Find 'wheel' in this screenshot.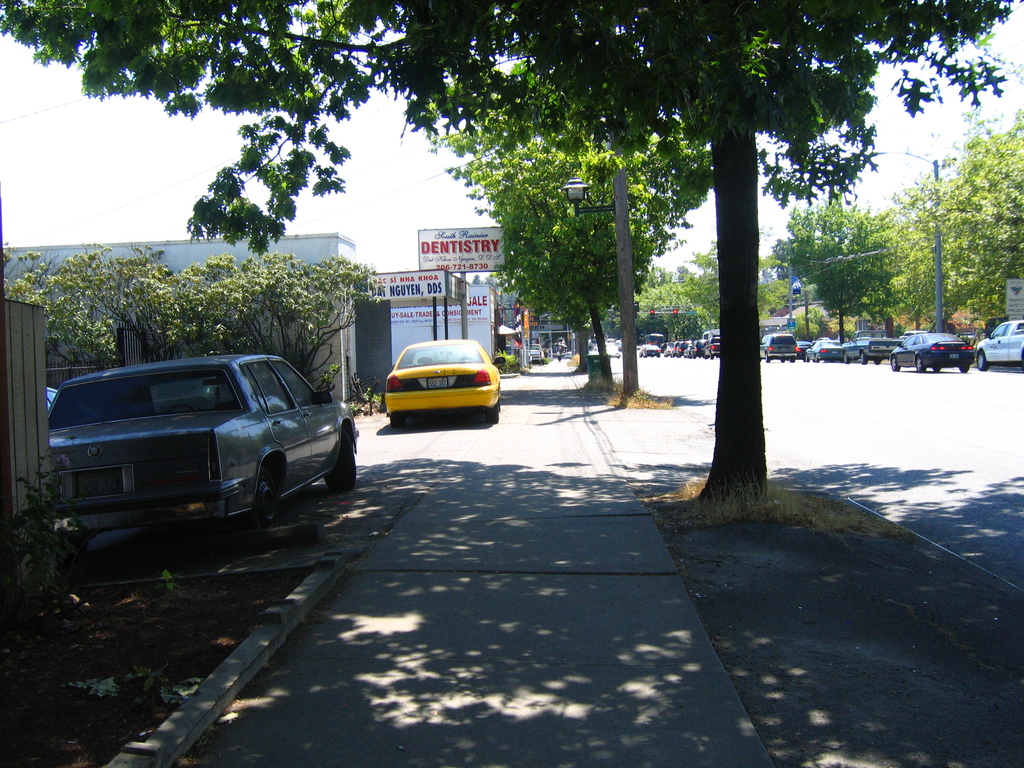
The bounding box for 'wheel' is (255,470,276,531).
